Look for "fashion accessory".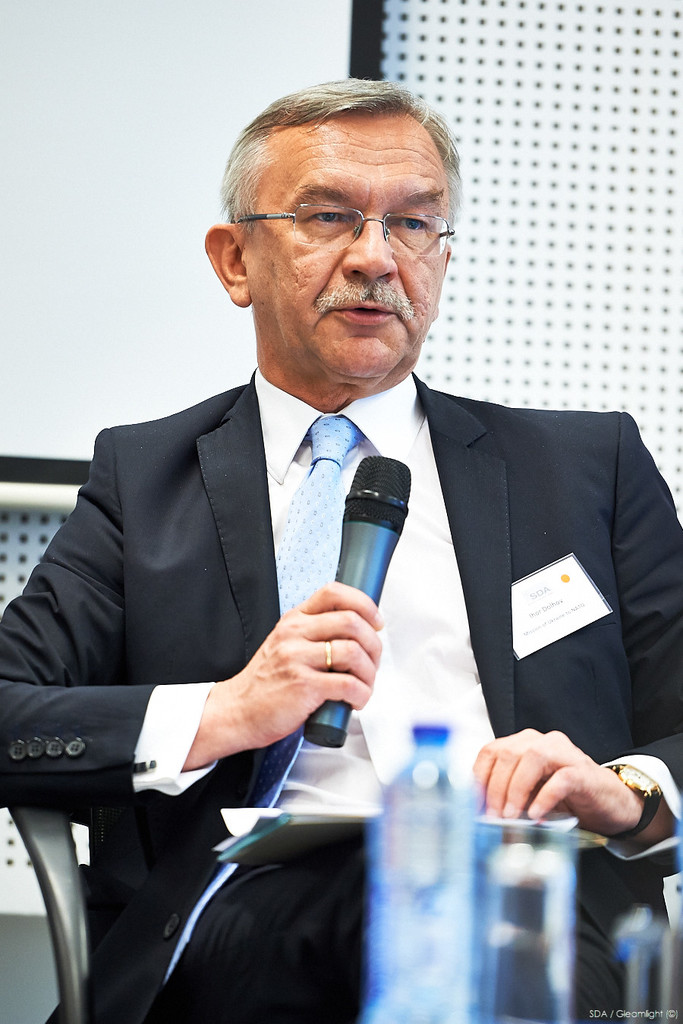
Found: bbox=[165, 415, 367, 982].
